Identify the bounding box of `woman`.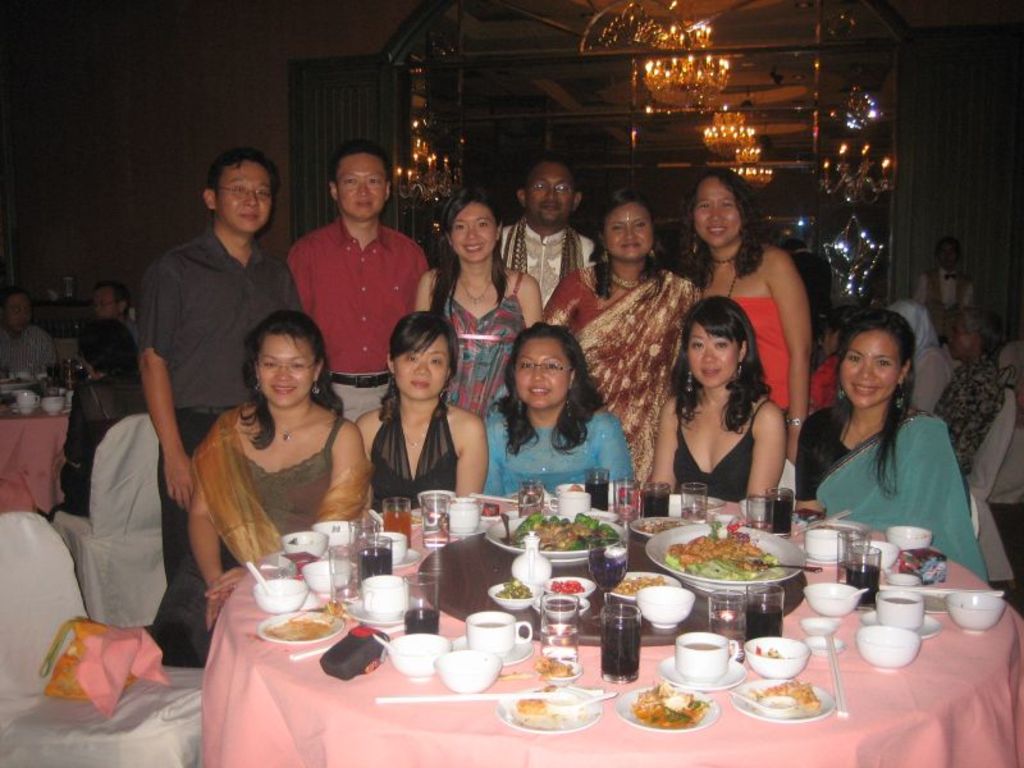
157, 308, 367, 671.
